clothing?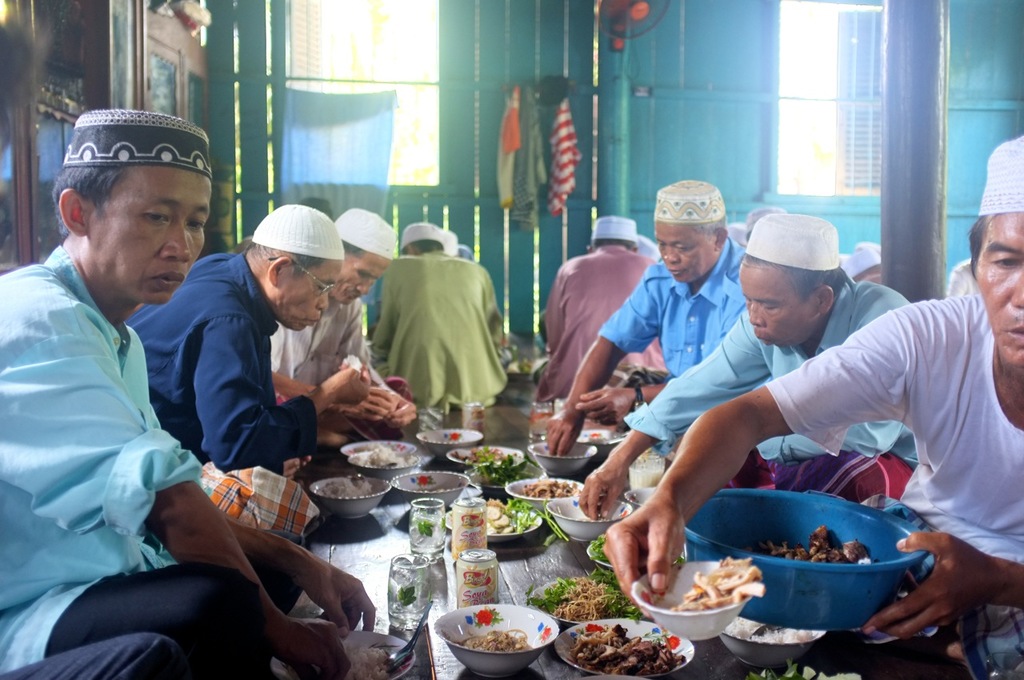
625, 270, 913, 467
